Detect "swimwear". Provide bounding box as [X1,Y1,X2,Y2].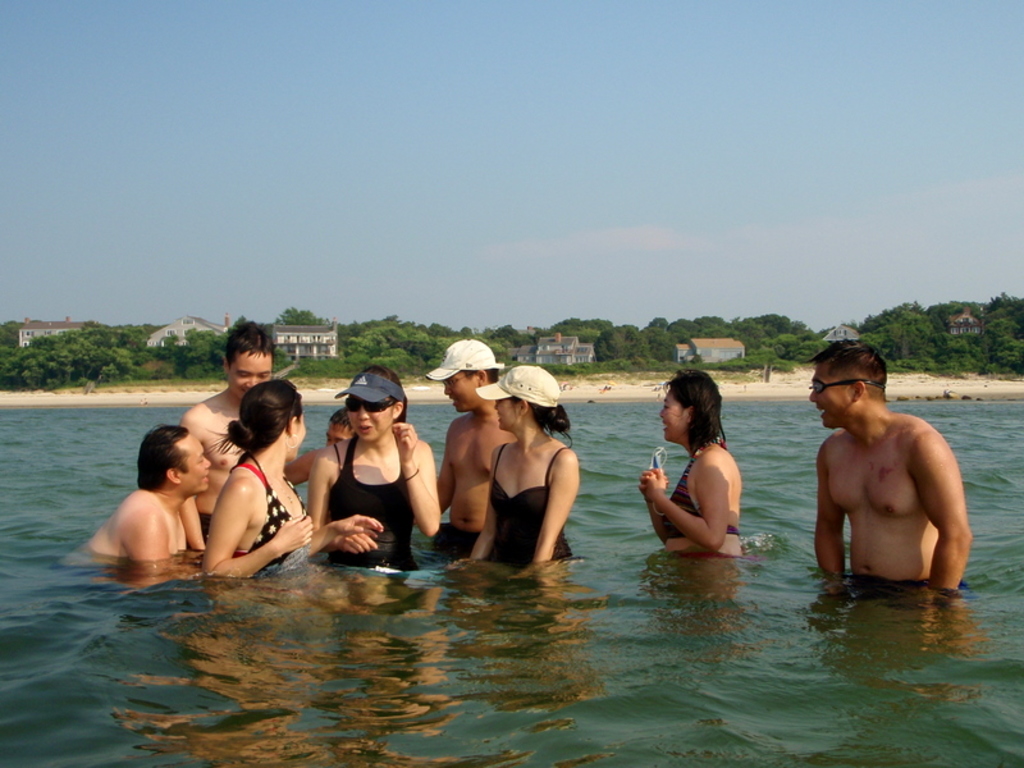
[480,447,580,566].
